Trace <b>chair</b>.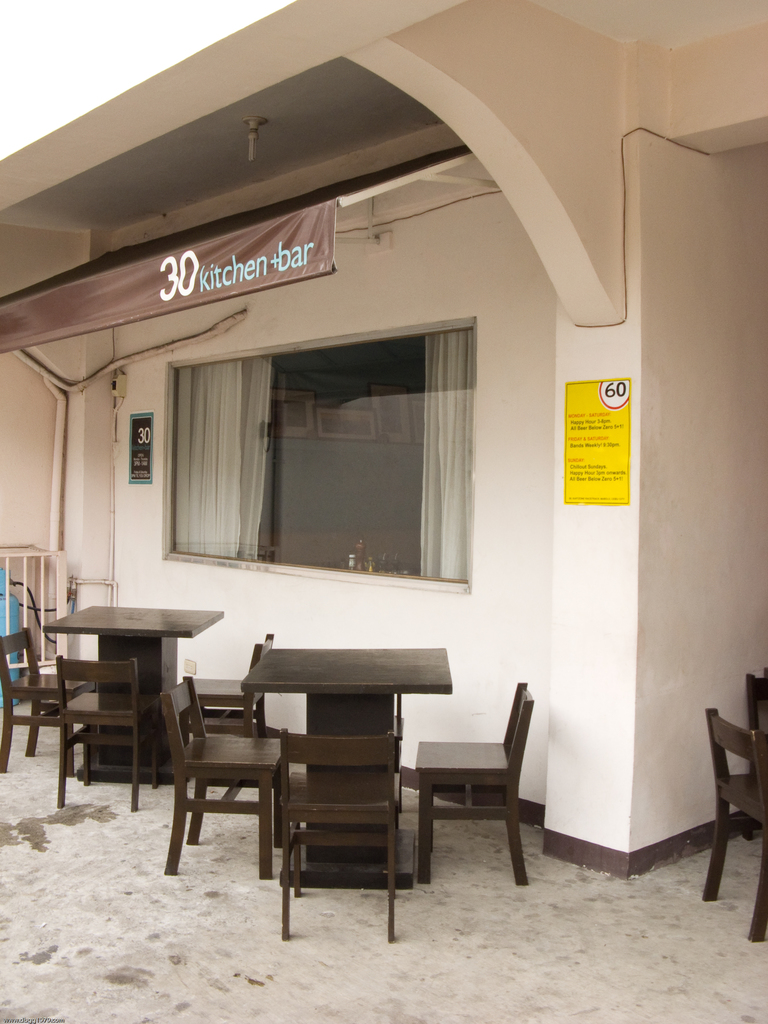
Traced to left=173, top=624, right=278, bottom=781.
